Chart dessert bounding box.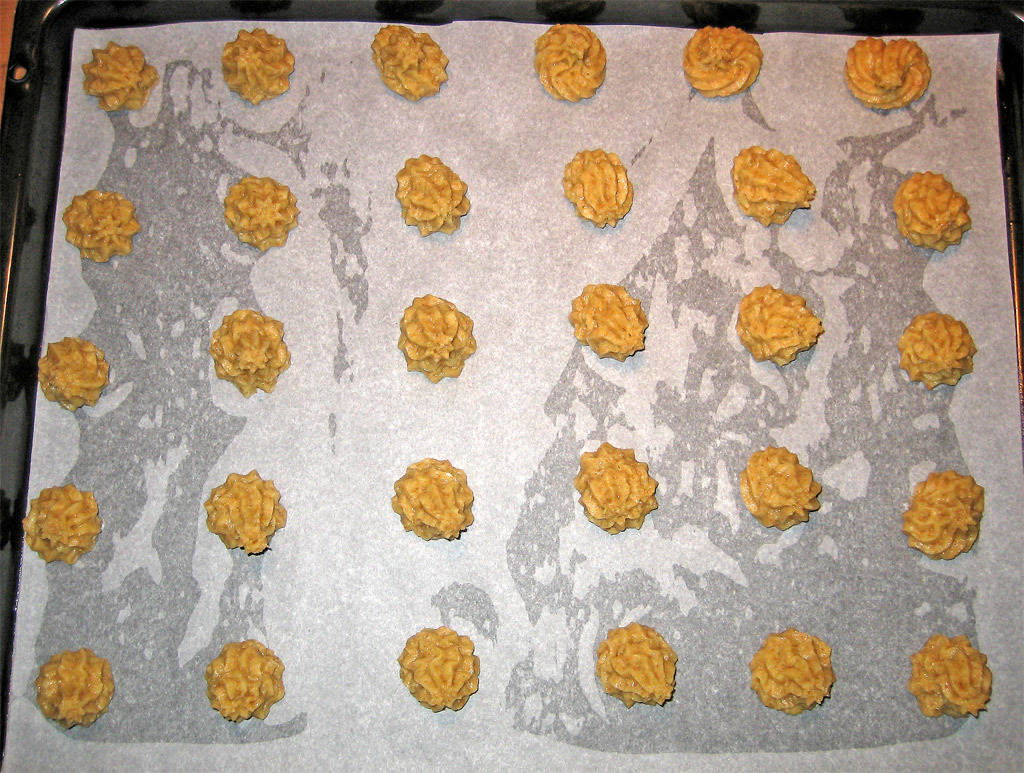
Charted: <box>533,21,608,101</box>.
